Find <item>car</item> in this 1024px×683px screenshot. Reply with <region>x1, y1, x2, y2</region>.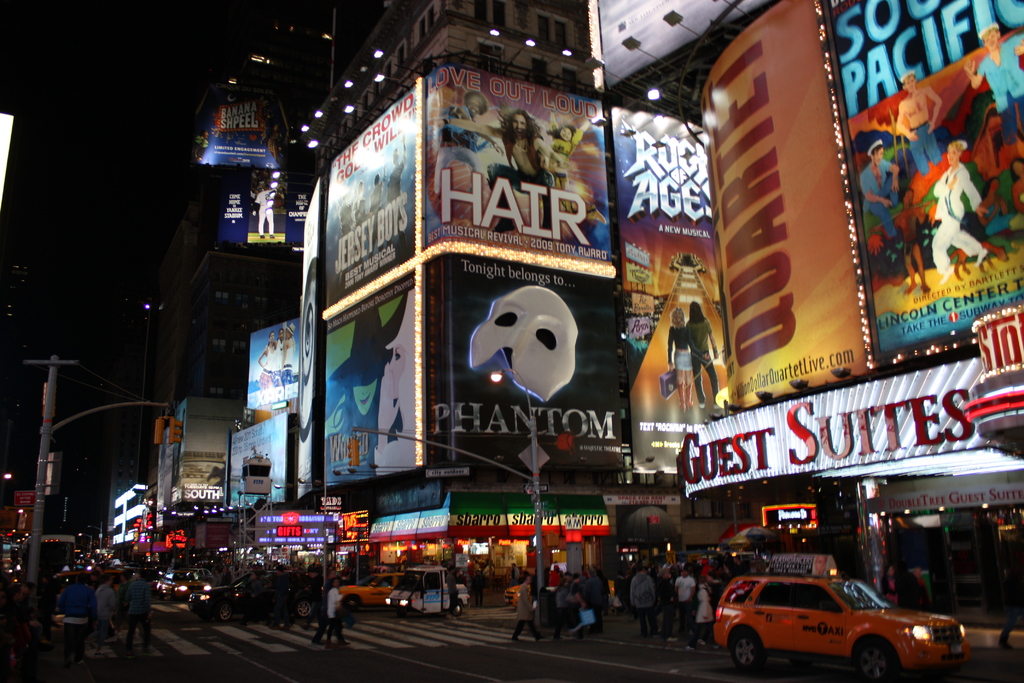
<region>153, 566, 205, 598</region>.
